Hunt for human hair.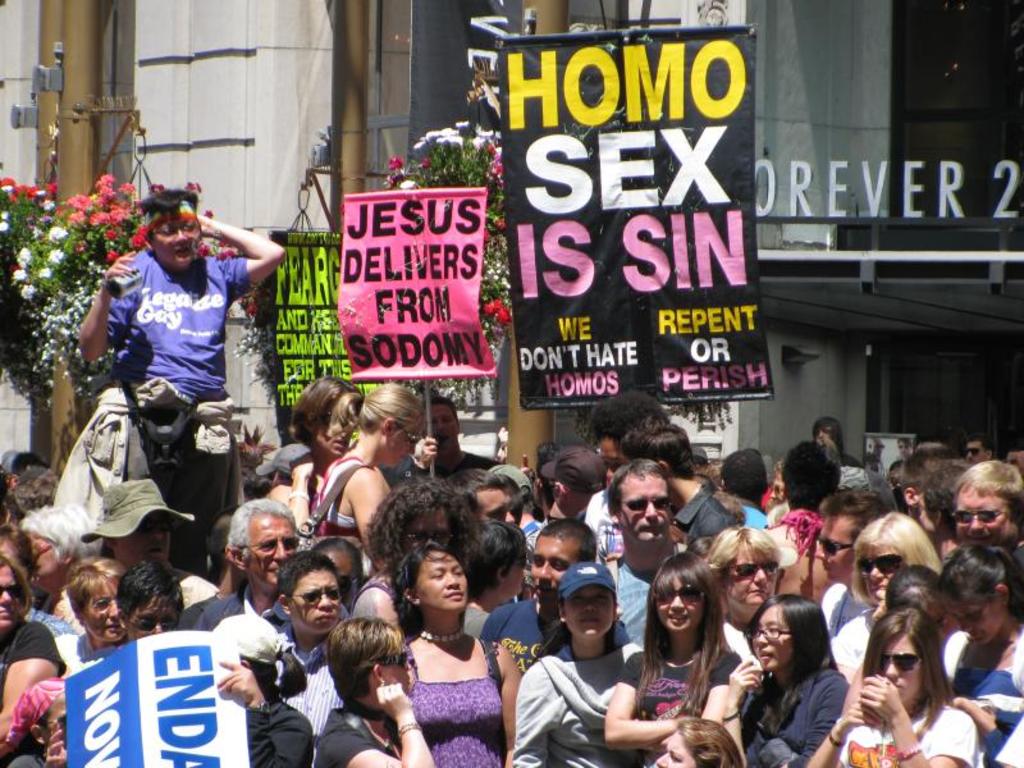
Hunted down at [left=809, top=417, right=842, bottom=442].
